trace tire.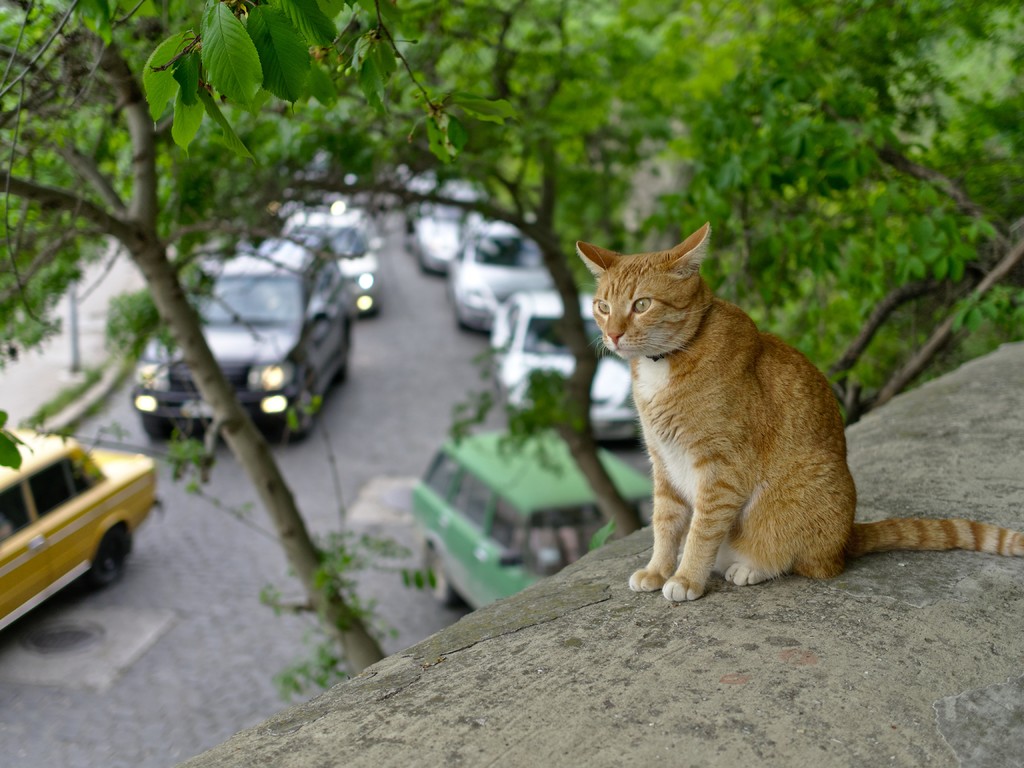
Traced to (left=285, top=385, right=319, bottom=440).
